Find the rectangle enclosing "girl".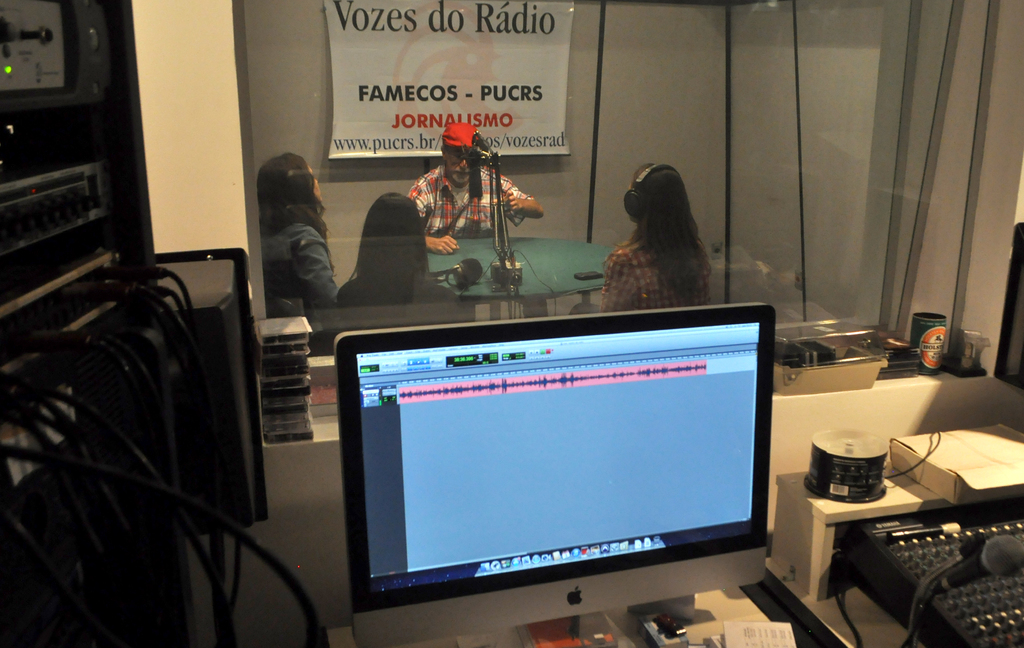
x1=568, y1=162, x2=714, y2=316.
